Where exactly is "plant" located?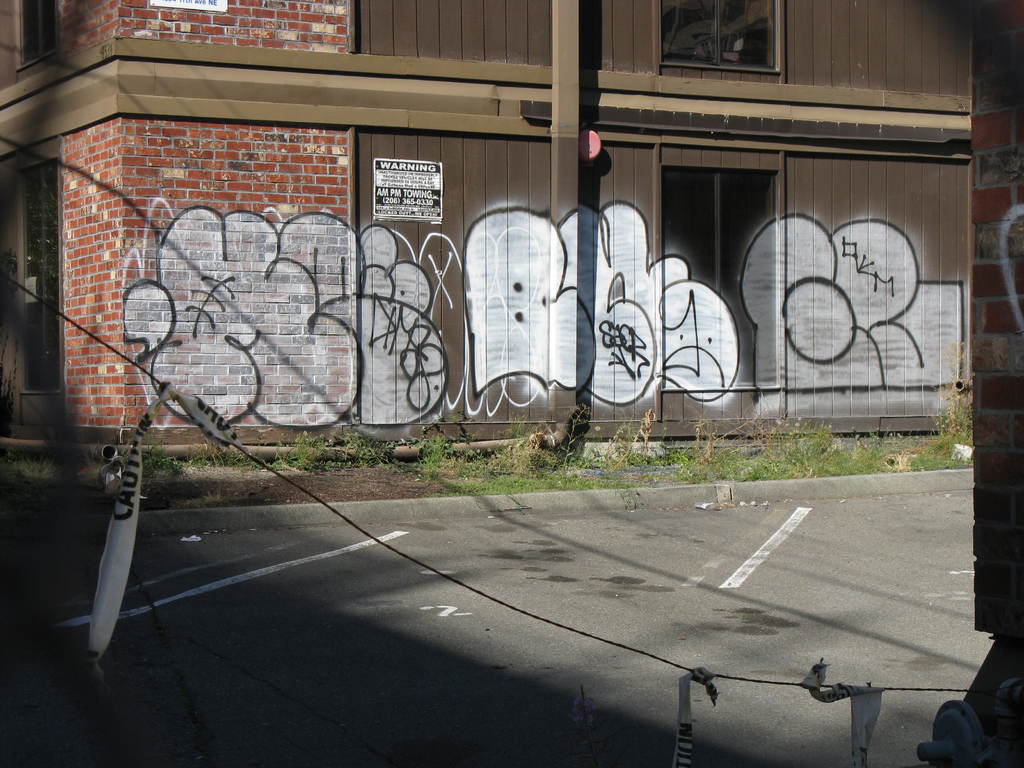
Its bounding box is (x1=179, y1=495, x2=229, y2=508).
